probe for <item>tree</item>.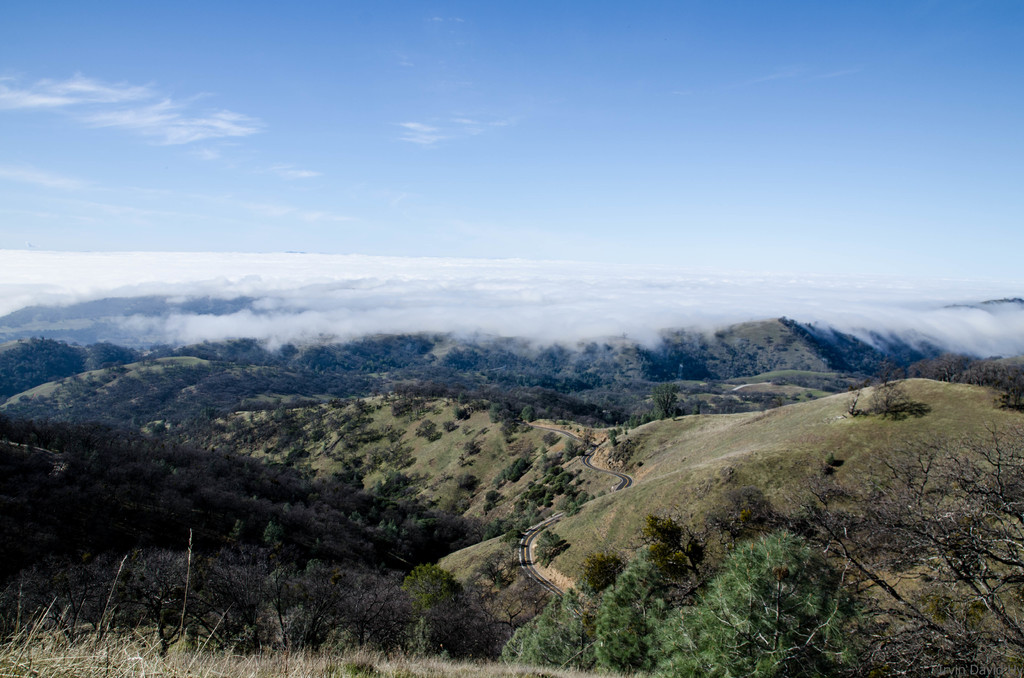
Probe result: box(607, 426, 617, 437).
